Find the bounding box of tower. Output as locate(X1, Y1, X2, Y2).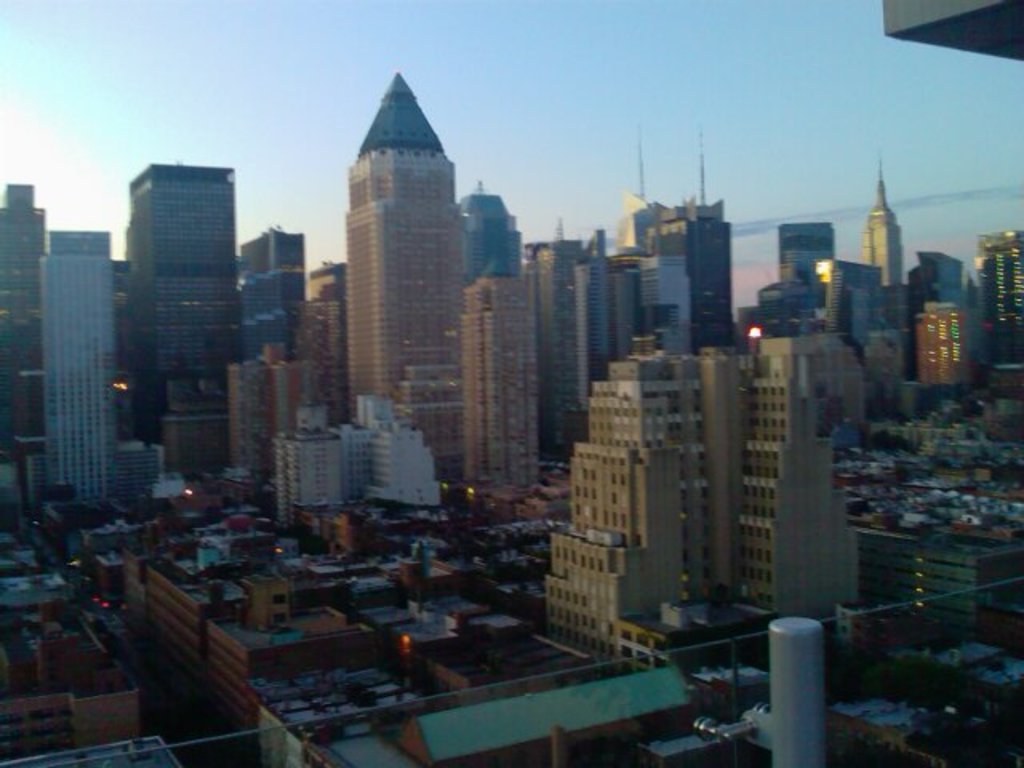
locate(456, 251, 541, 502).
